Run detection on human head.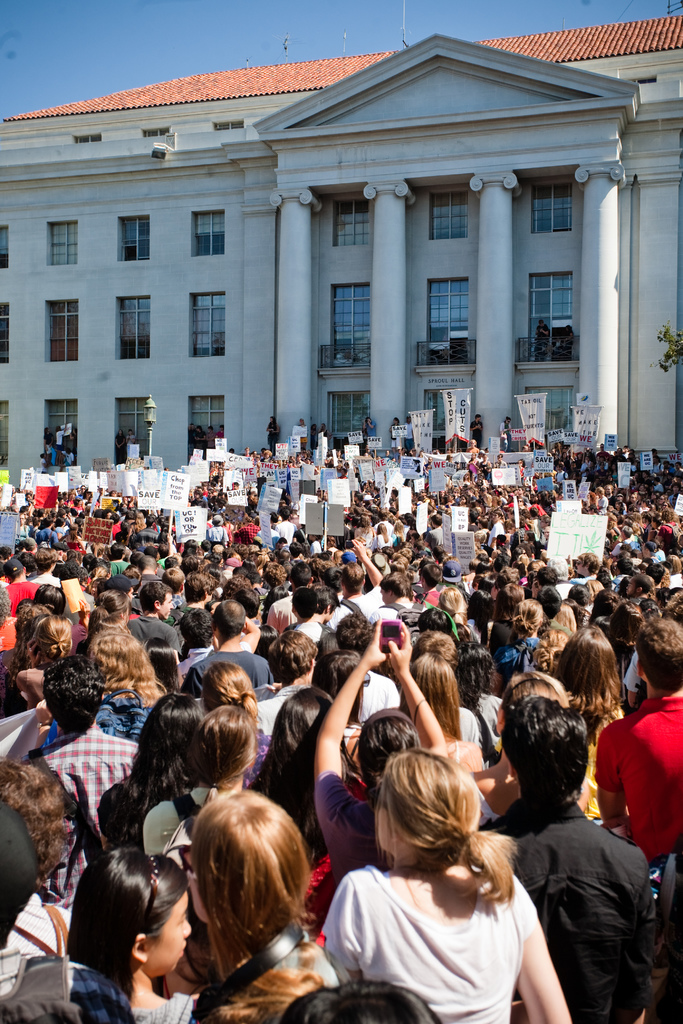
Result: region(566, 584, 593, 608).
